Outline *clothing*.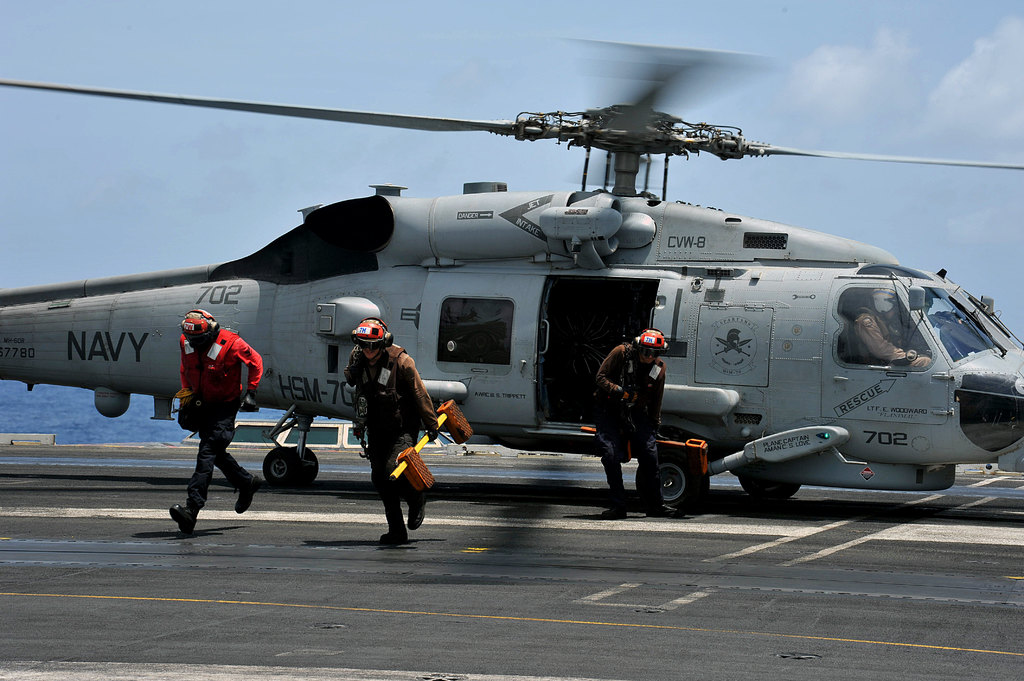
Outline: (left=856, top=307, right=920, bottom=367).
